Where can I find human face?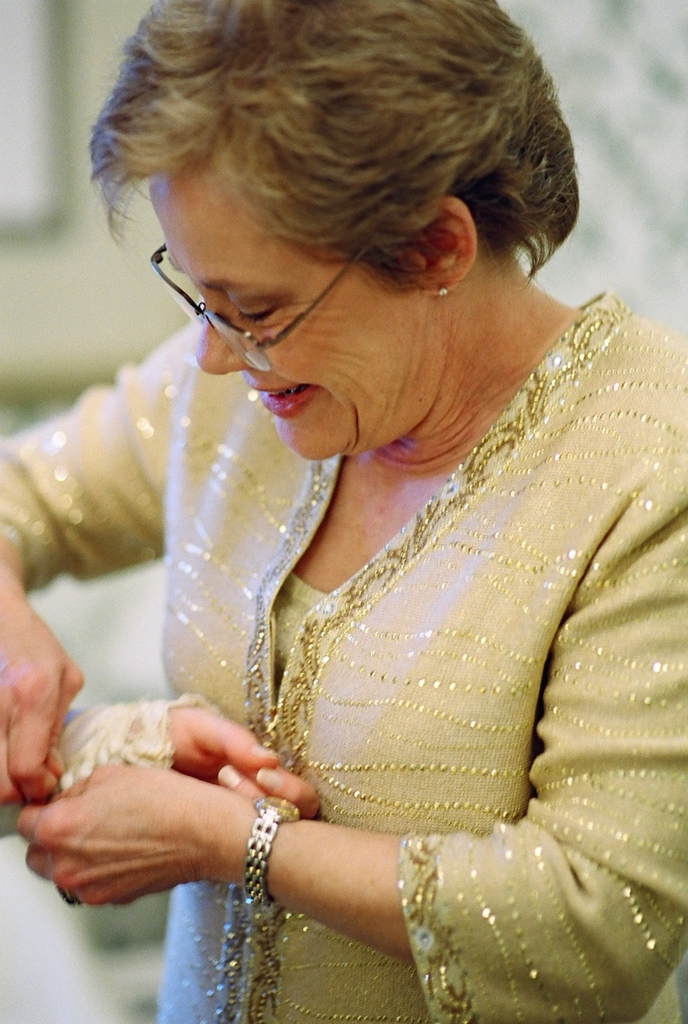
You can find it at bbox=[150, 160, 446, 454].
